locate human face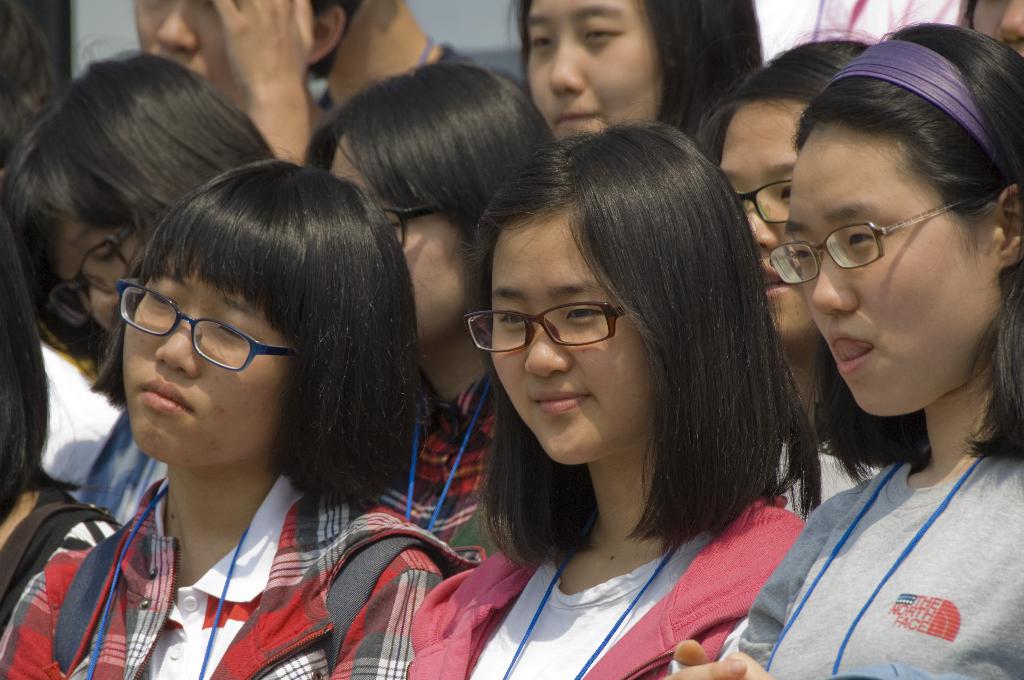
box(44, 218, 143, 328)
